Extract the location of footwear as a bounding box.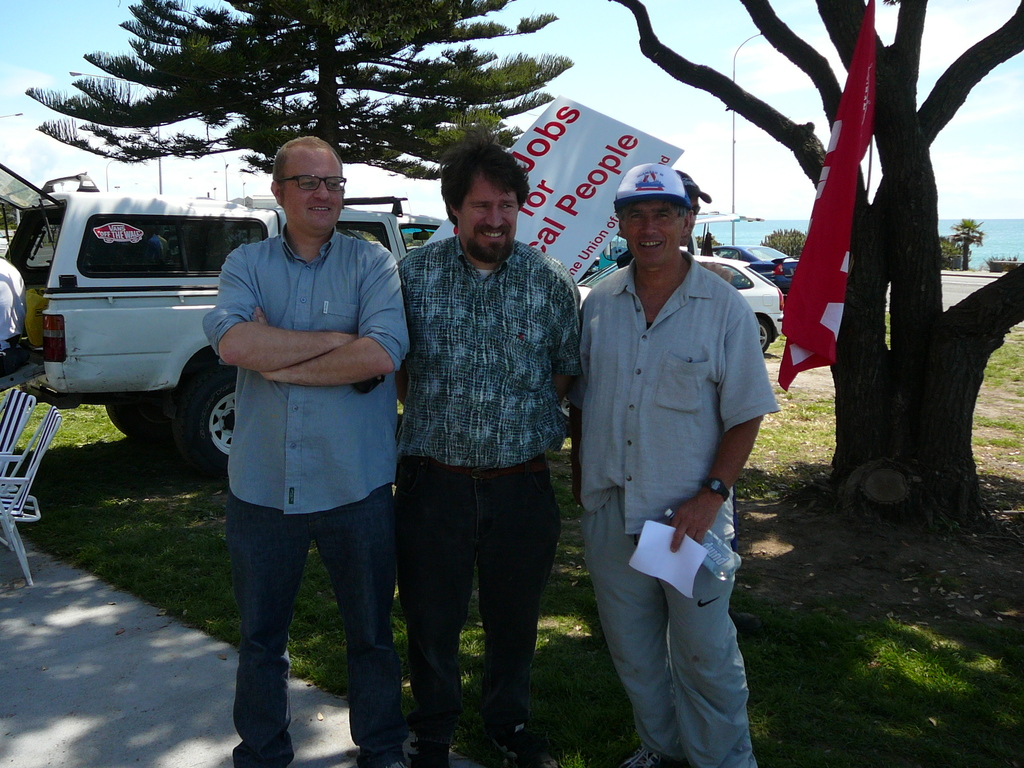
616,735,673,767.
